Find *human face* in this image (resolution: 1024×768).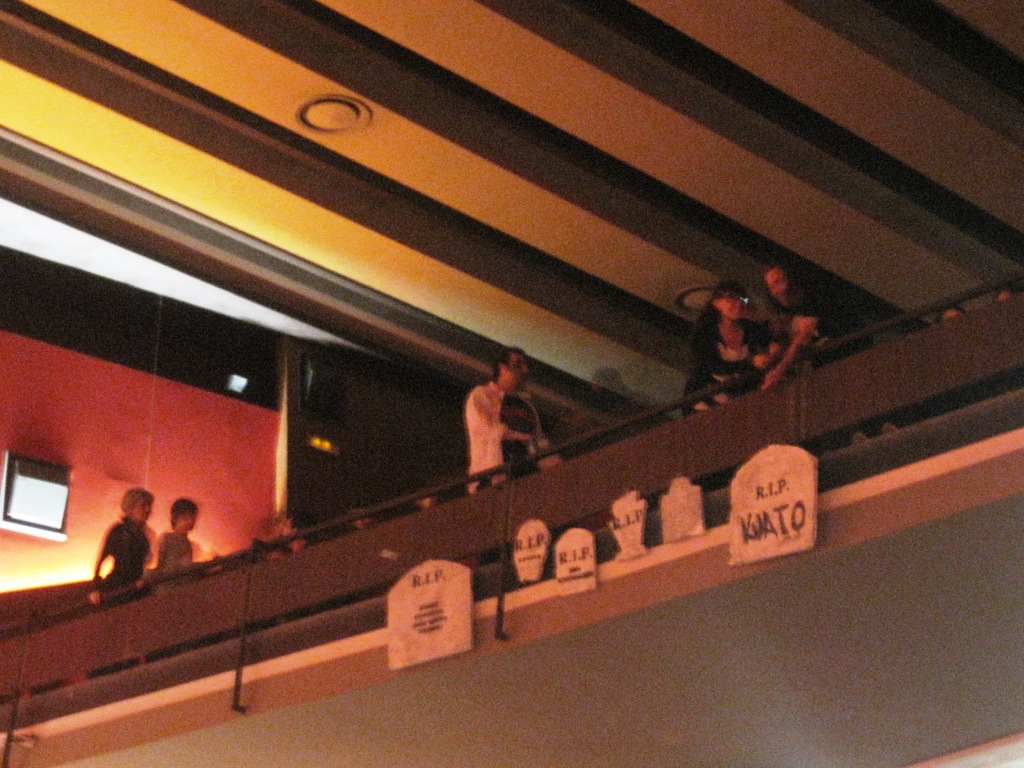
bbox=[767, 270, 785, 302].
